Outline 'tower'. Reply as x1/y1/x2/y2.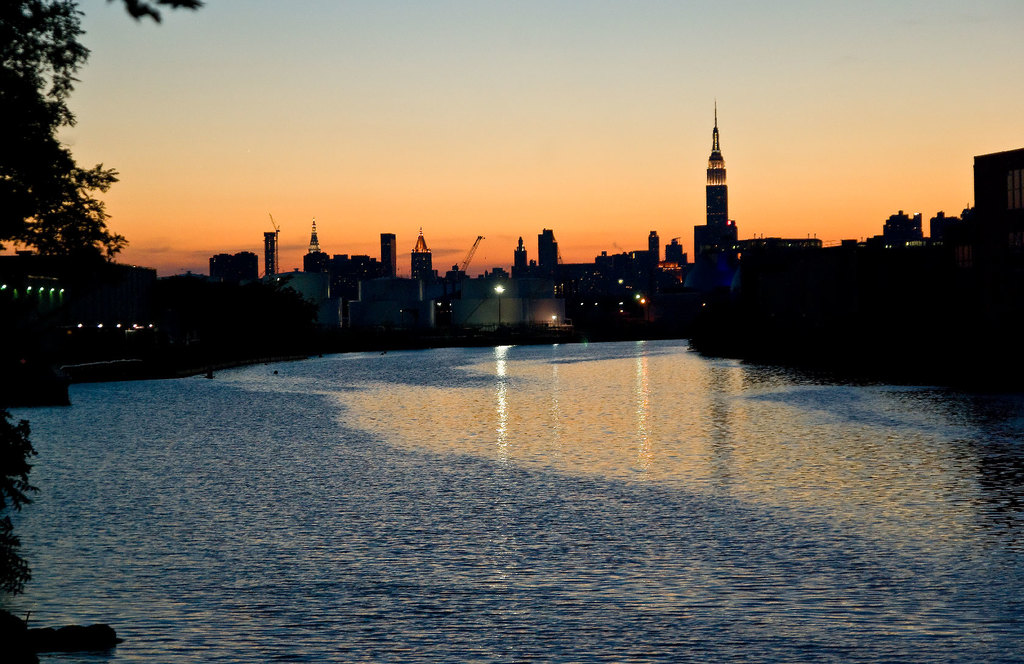
650/231/662/259.
